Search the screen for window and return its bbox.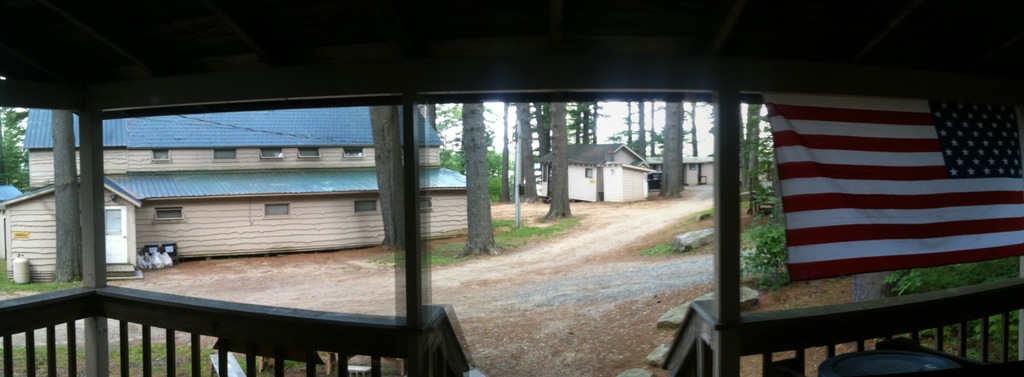
Found: [x1=154, y1=209, x2=189, y2=222].
